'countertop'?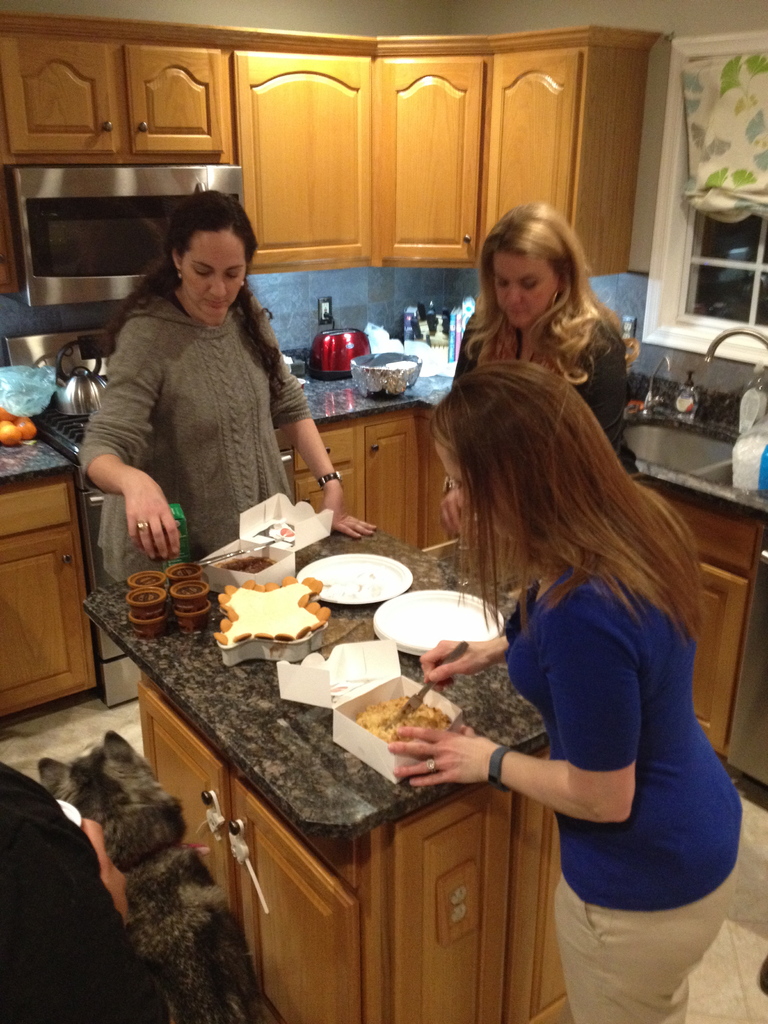
l=1, t=339, r=767, b=786
